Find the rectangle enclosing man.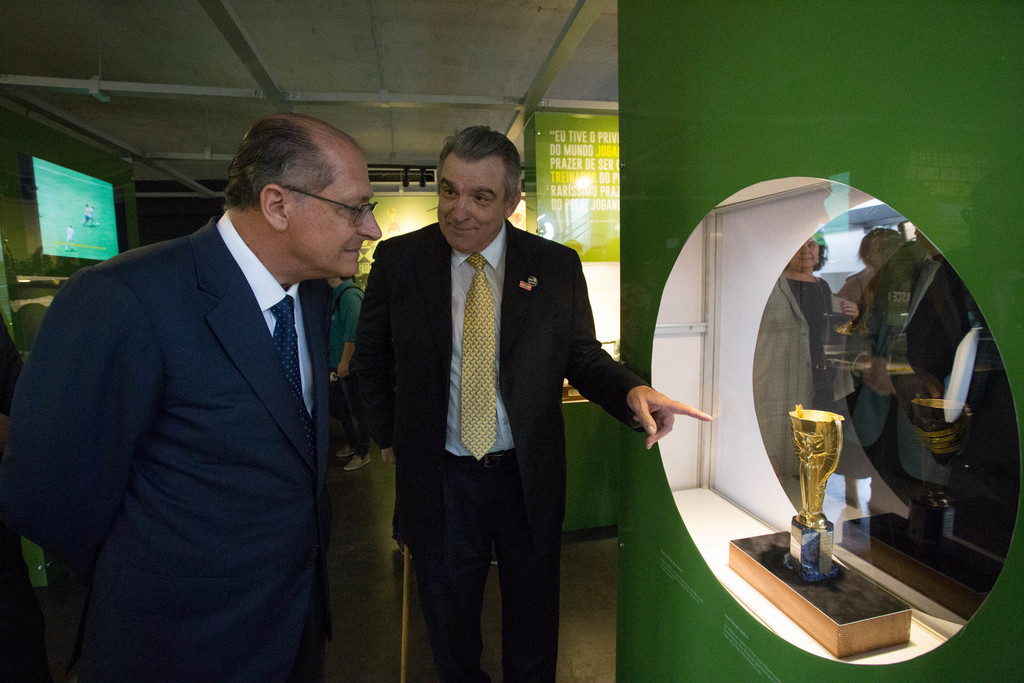
[left=354, top=124, right=712, bottom=682].
